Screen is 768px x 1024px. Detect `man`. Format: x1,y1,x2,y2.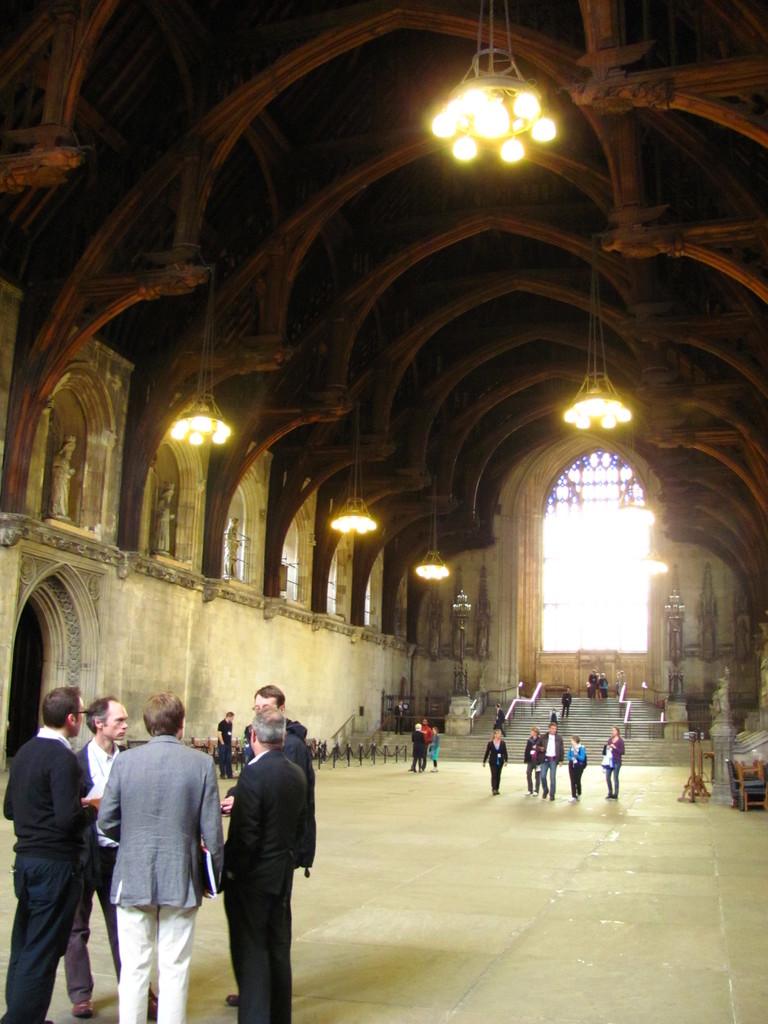
588,669,595,699.
